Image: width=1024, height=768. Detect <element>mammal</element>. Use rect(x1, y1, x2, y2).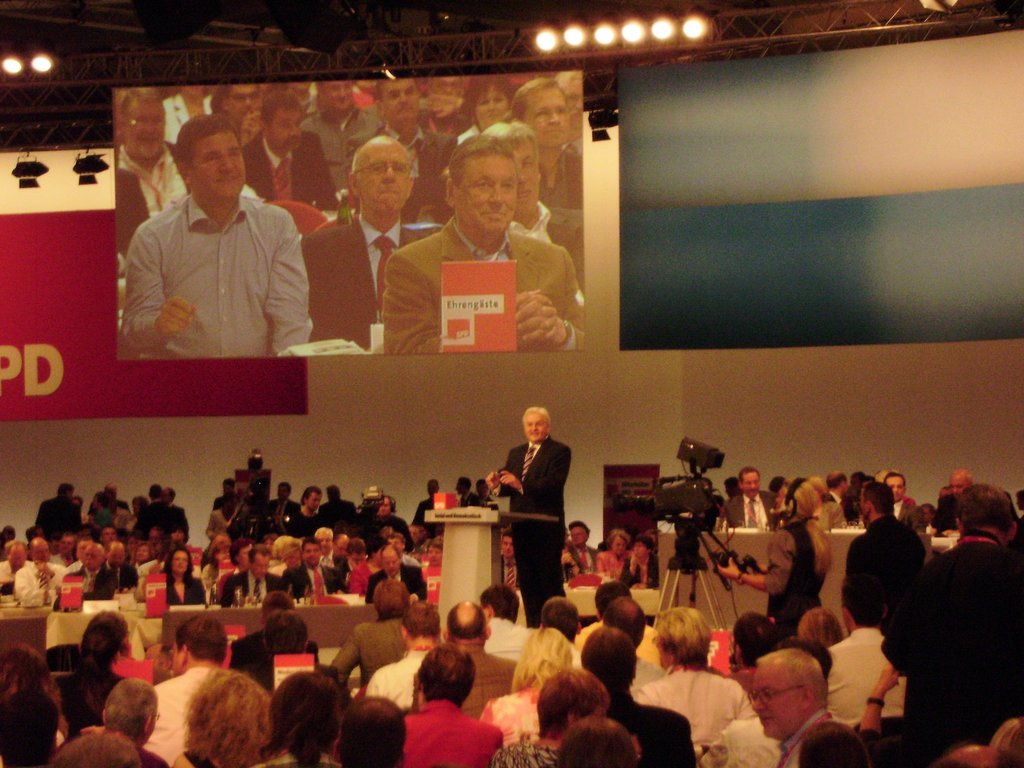
rect(600, 529, 630, 584).
